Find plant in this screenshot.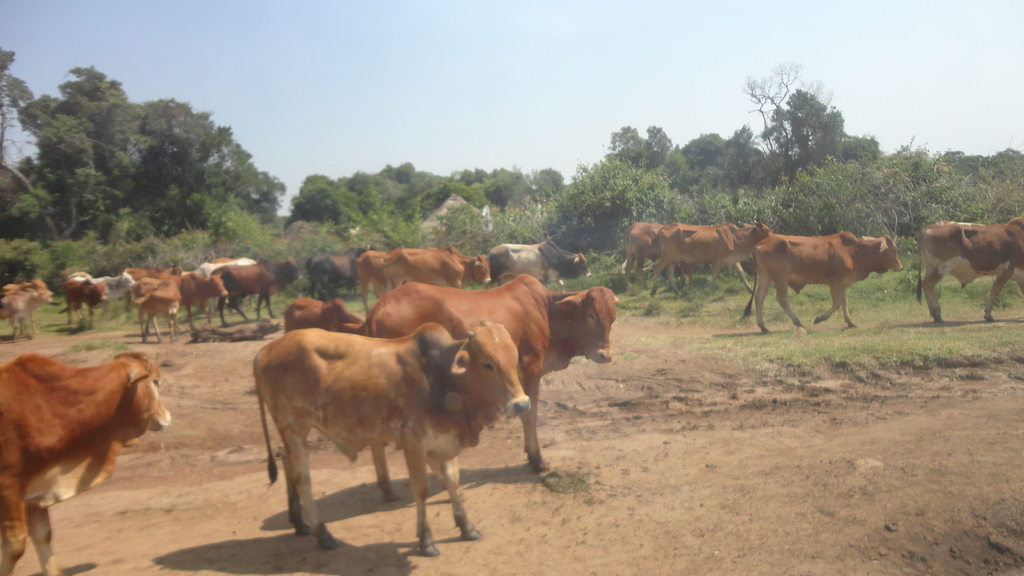
The bounding box for plant is <bbox>534, 151, 703, 257</bbox>.
